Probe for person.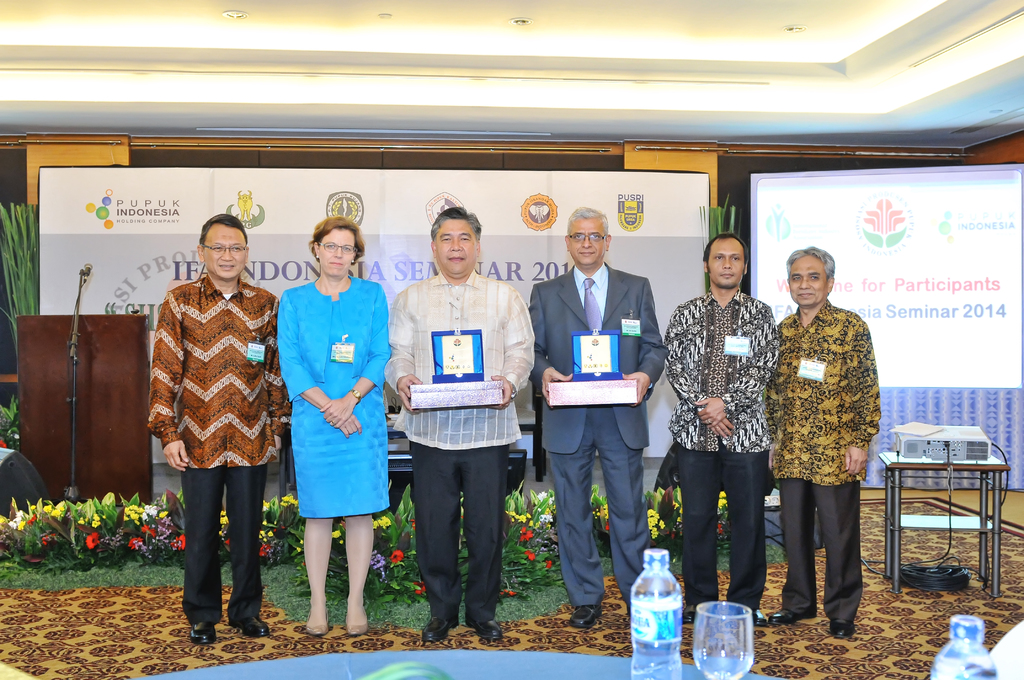
Probe result: {"left": 382, "top": 202, "right": 537, "bottom": 645}.
